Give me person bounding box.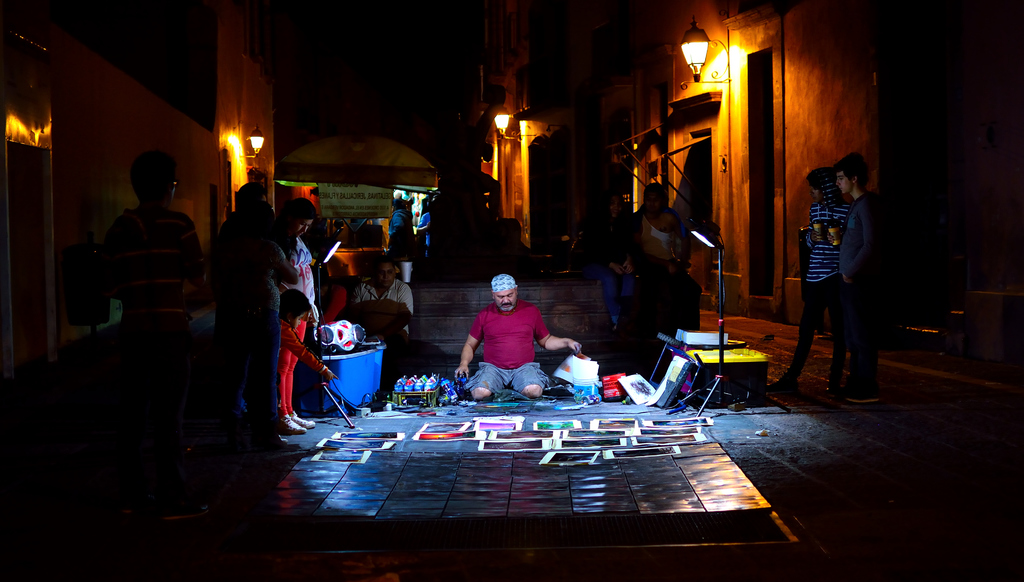
593/182/643/337.
